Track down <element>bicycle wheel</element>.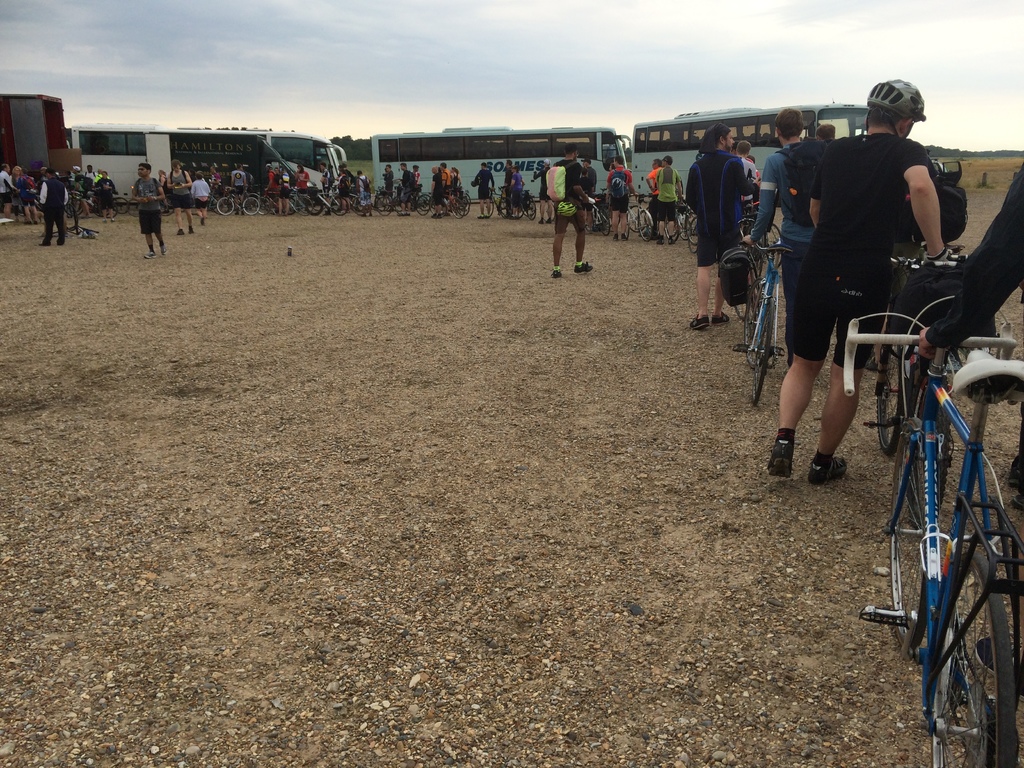
Tracked to bbox=[872, 340, 902, 457].
